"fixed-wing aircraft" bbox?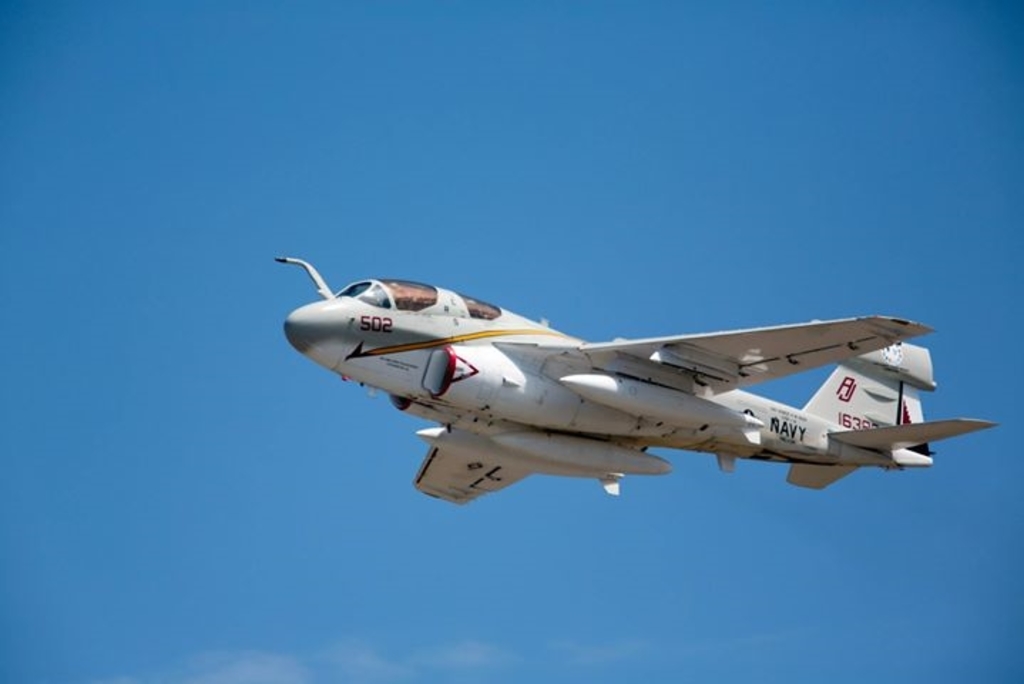
select_region(271, 249, 1001, 510)
